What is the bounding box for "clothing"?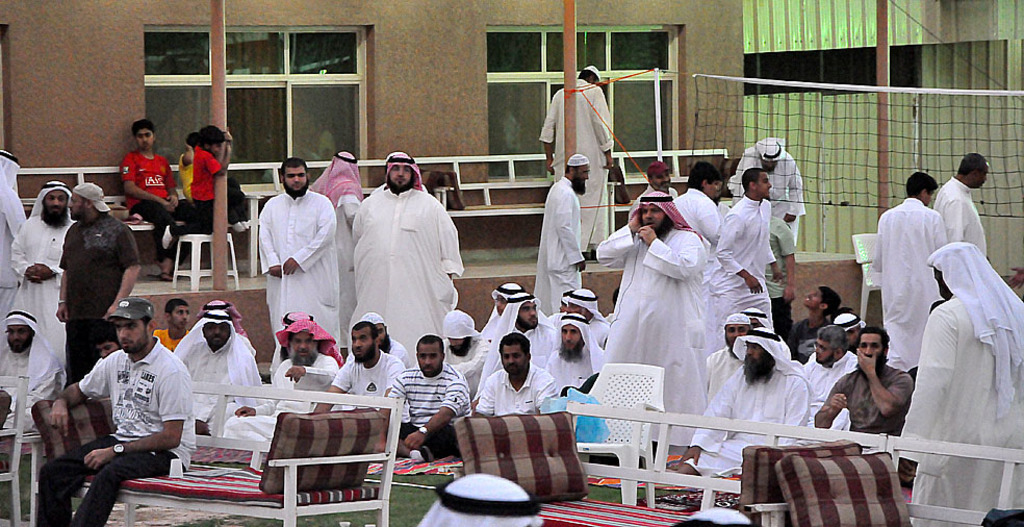
680/194/729/249.
